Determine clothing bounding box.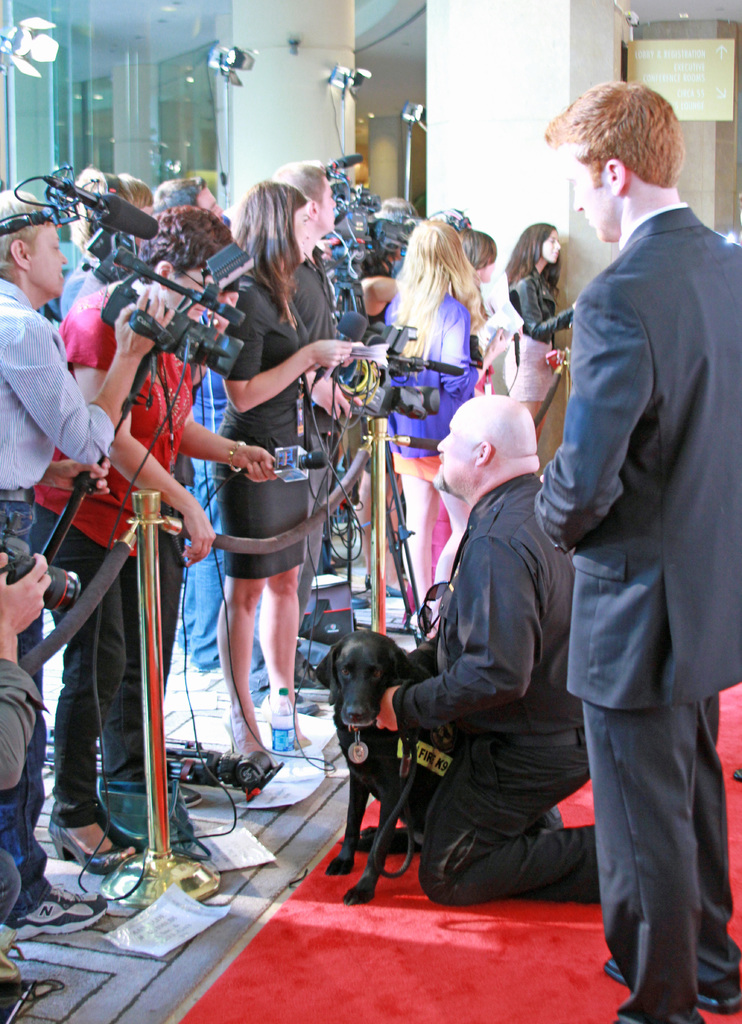
Determined: [x1=19, y1=500, x2=143, y2=827].
